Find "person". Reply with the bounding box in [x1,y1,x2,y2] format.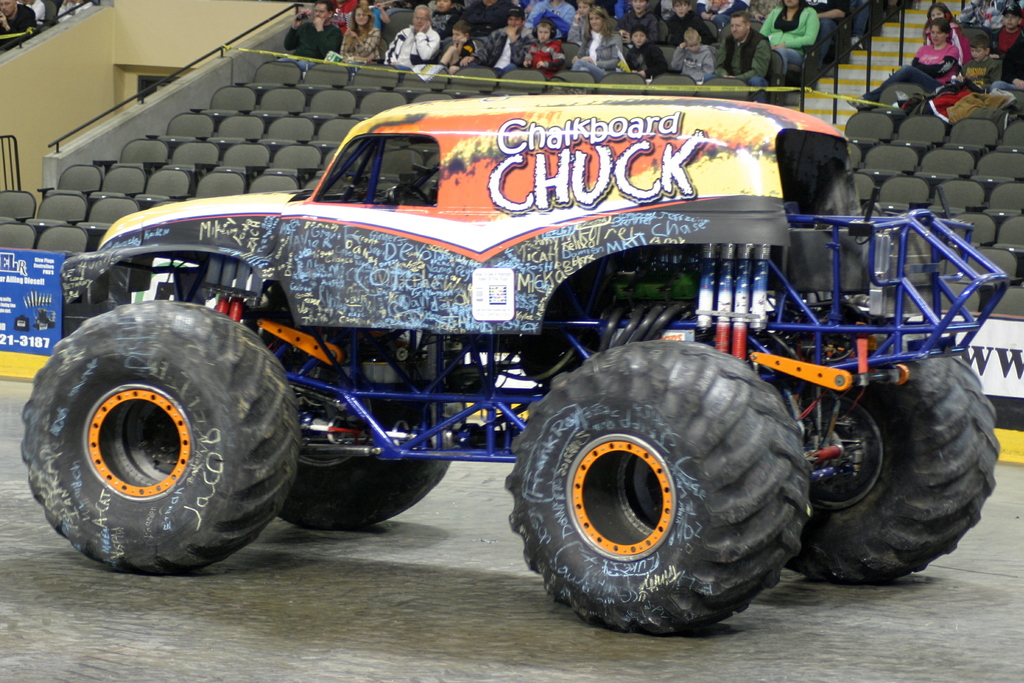
[17,0,45,29].
